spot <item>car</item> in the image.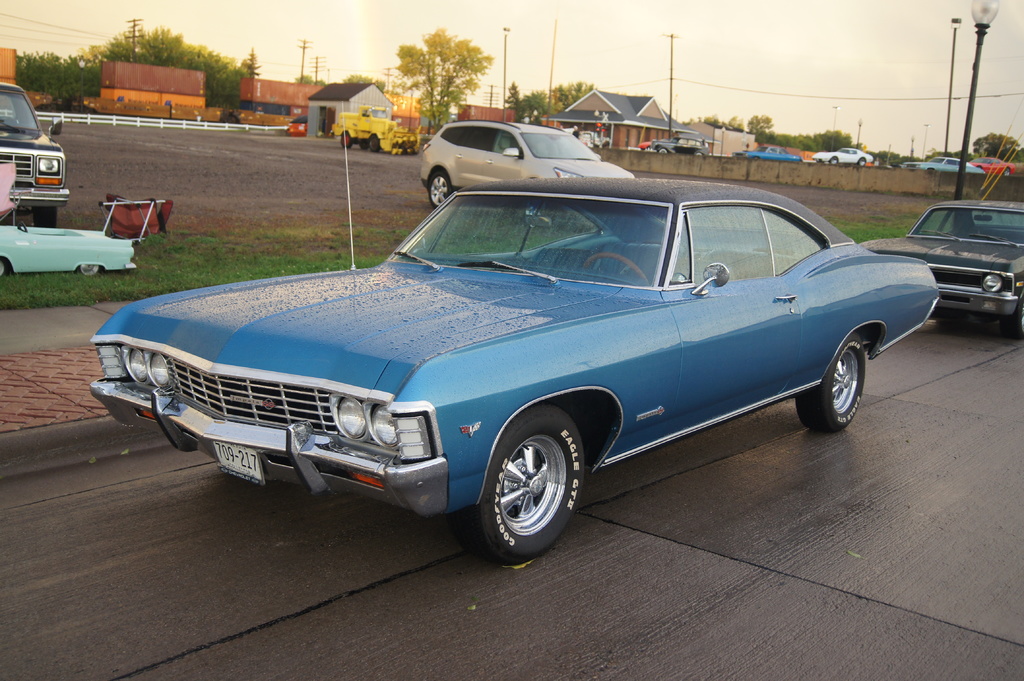
<item>car</item> found at 859, 202, 1023, 334.
